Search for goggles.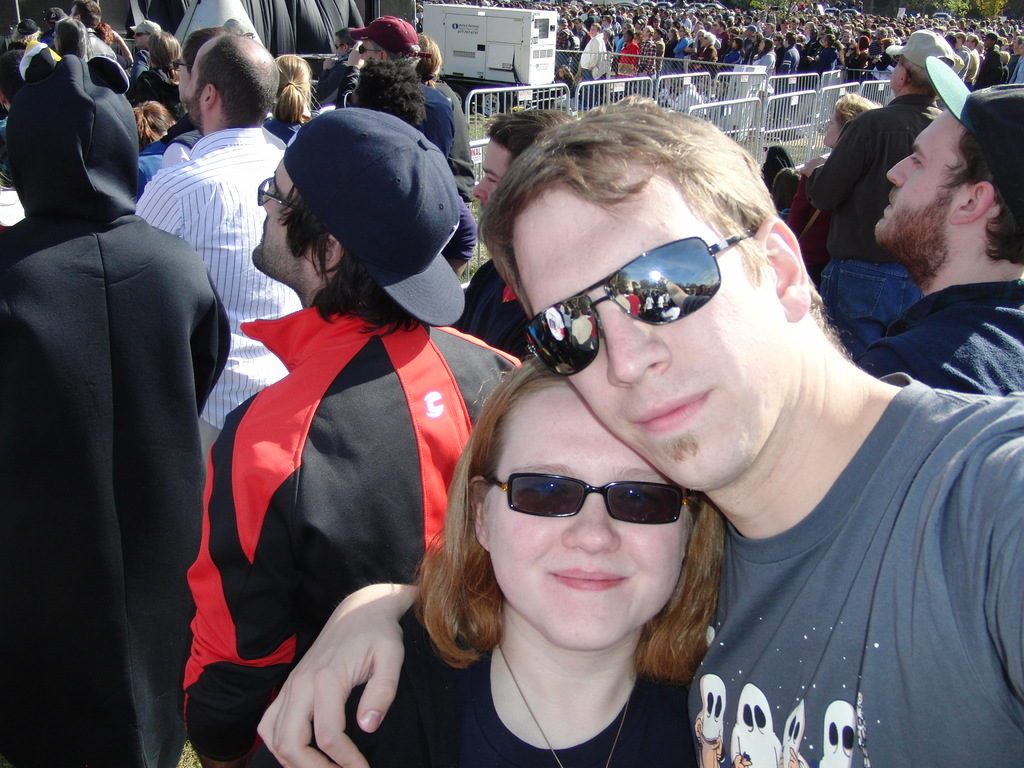
Found at box(355, 43, 378, 60).
